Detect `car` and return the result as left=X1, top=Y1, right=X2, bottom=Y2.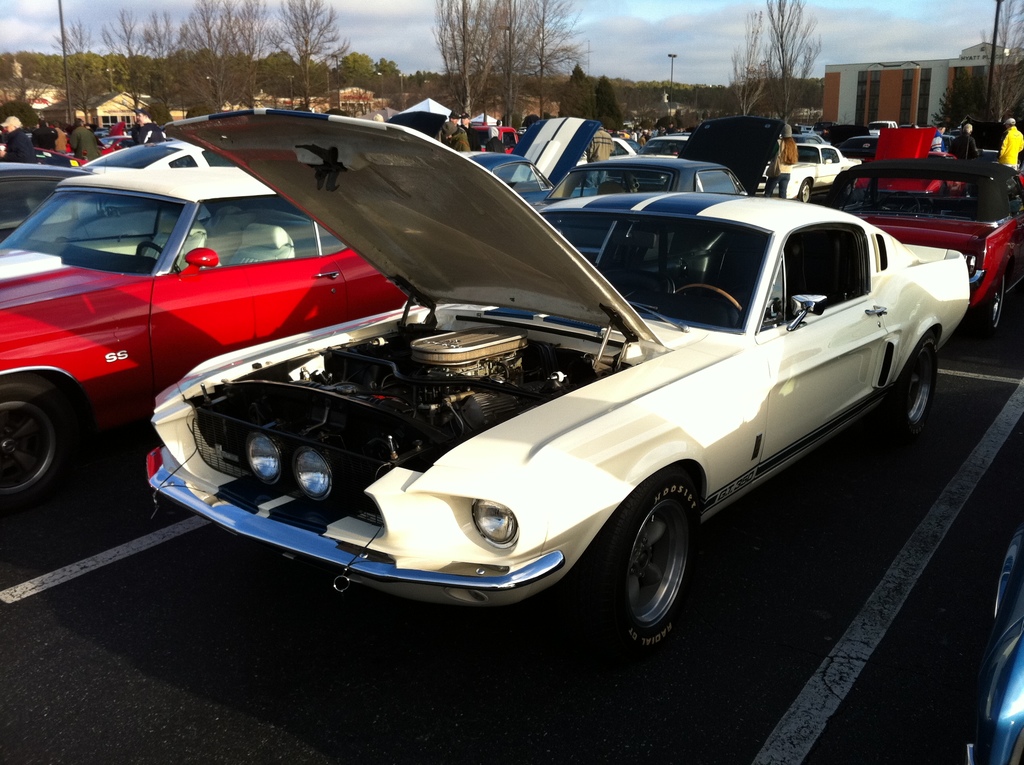
left=0, top=159, right=404, bottom=509.
